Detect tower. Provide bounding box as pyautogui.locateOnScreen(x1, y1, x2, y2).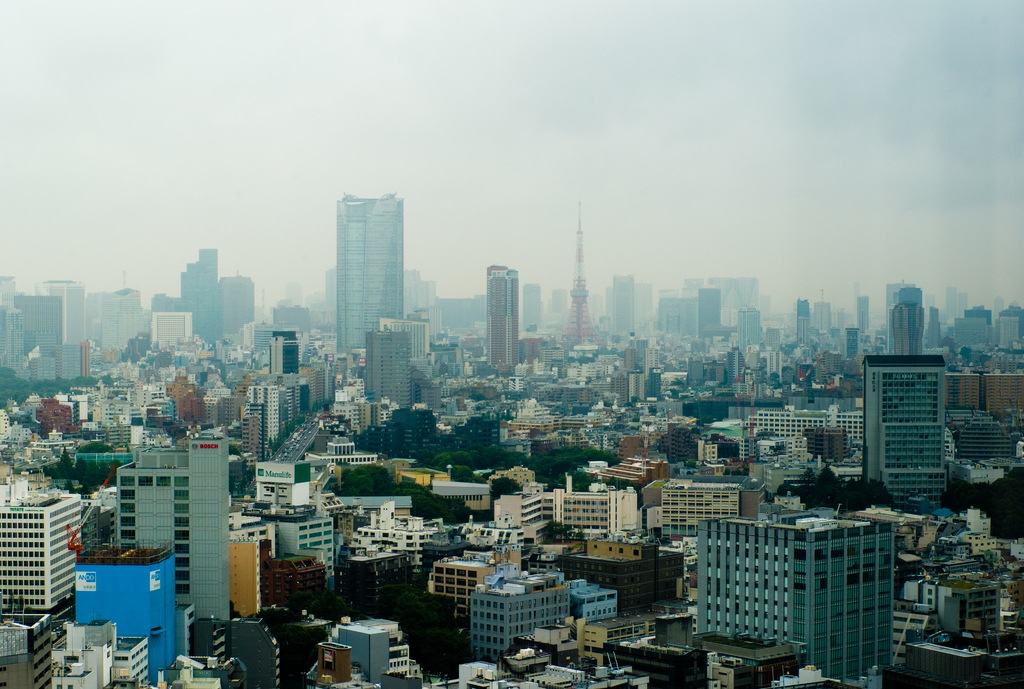
pyautogui.locateOnScreen(337, 191, 404, 348).
